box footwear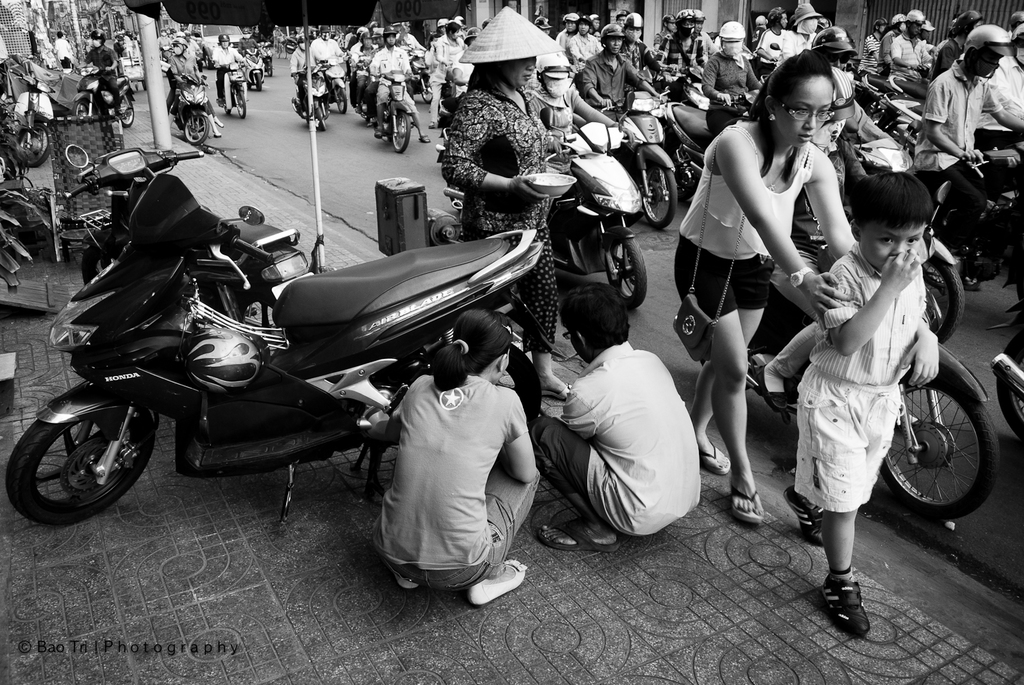
<region>212, 118, 223, 128</region>
